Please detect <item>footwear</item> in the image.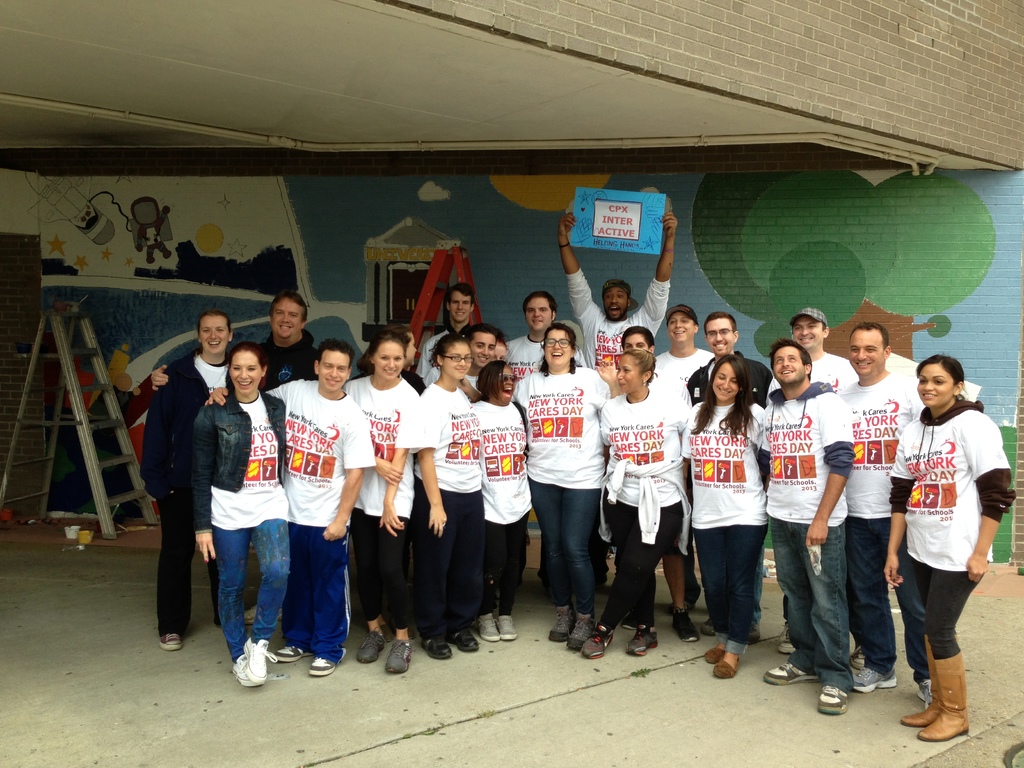
bbox=(234, 655, 255, 685).
